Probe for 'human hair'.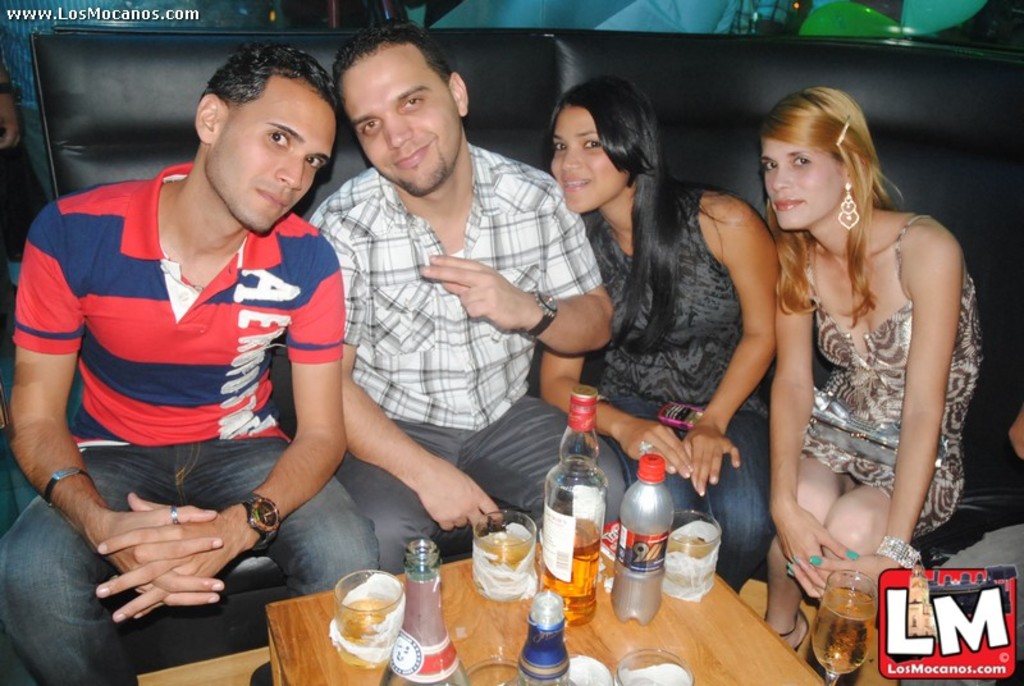
Probe result: [left=547, top=74, right=709, bottom=355].
